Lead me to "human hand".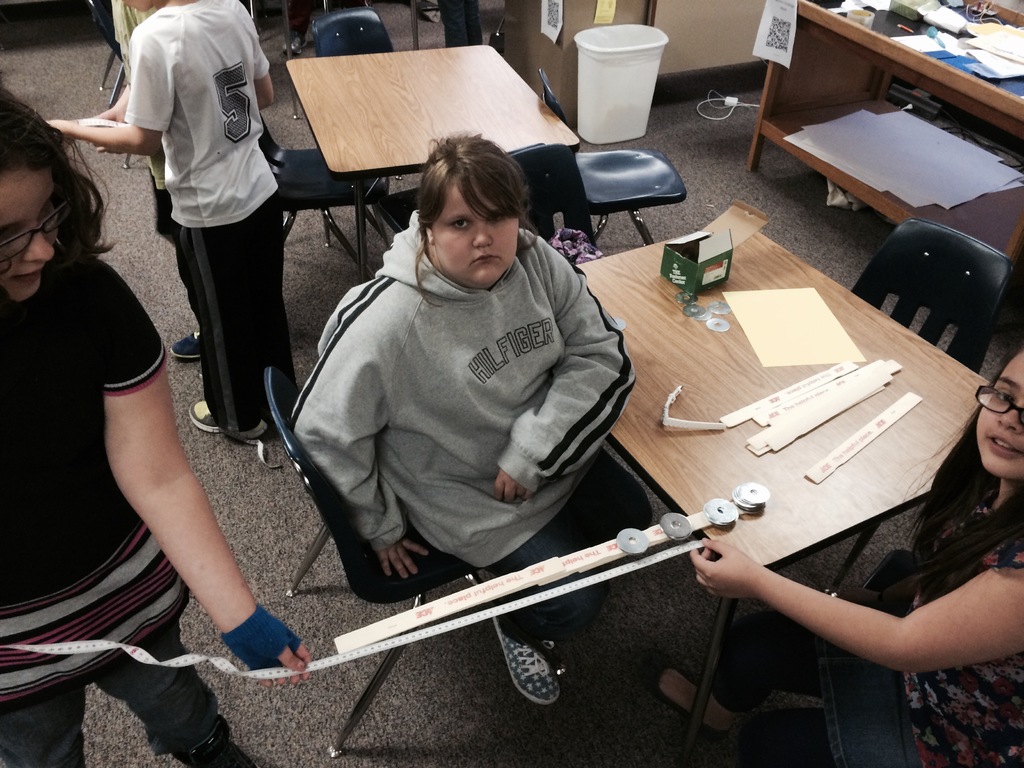
Lead to crop(260, 641, 310, 687).
